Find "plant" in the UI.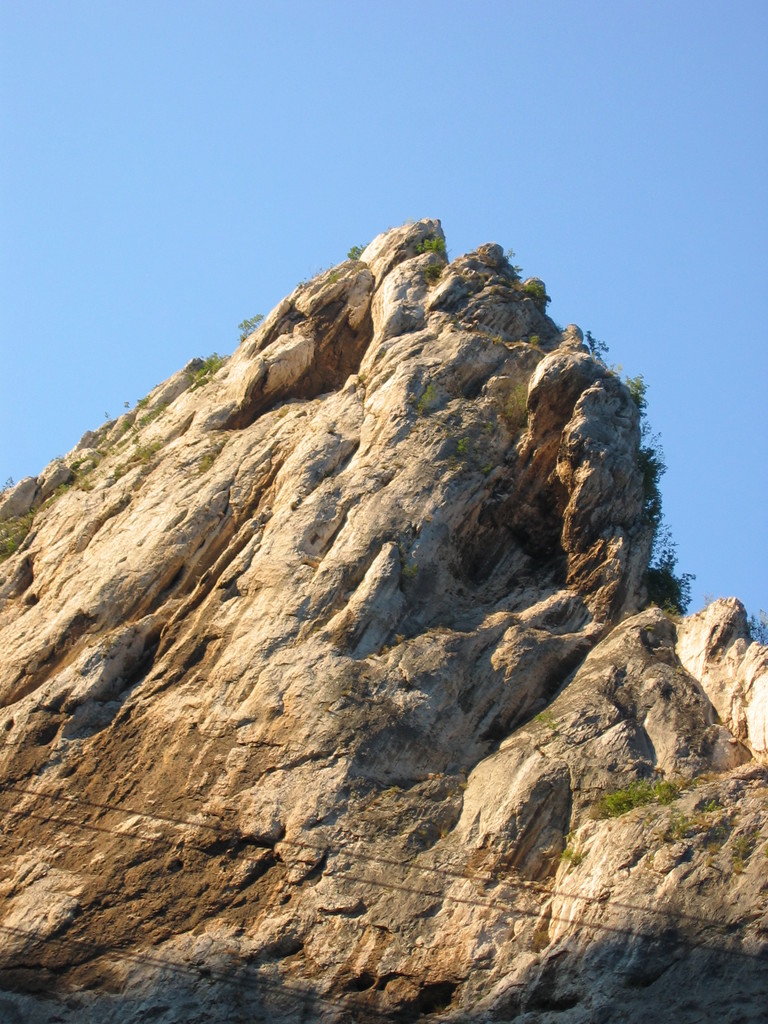
UI element at <region>482, 460, 490, 474</region>.
